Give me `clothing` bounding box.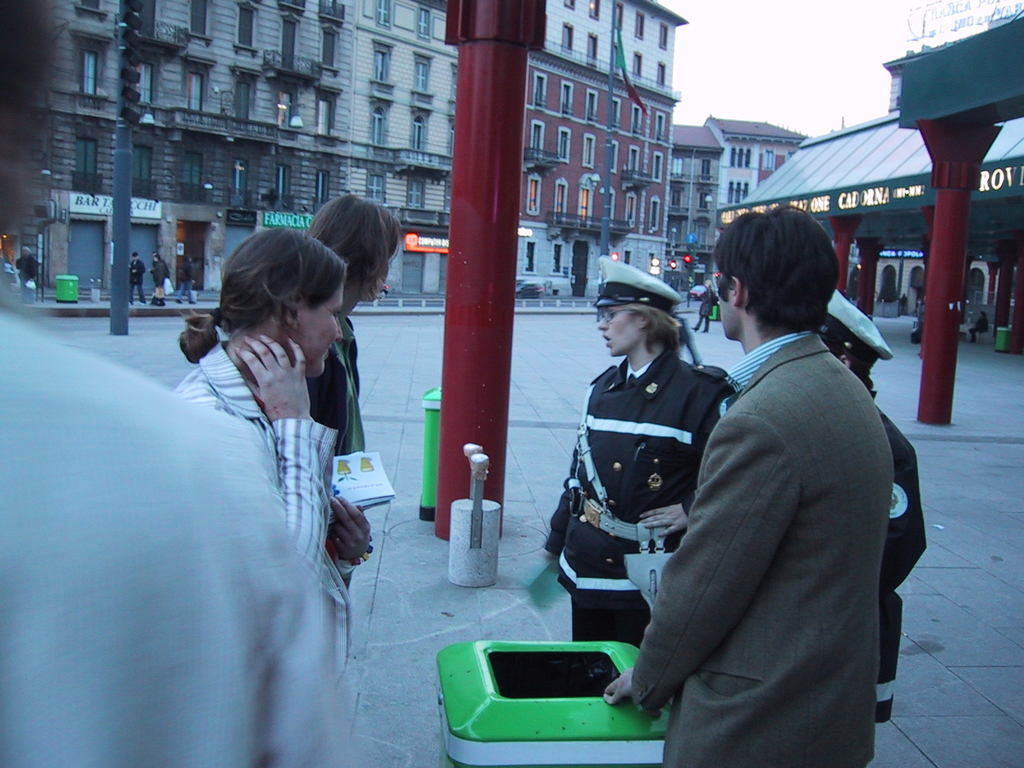
[154,257,170,276].
